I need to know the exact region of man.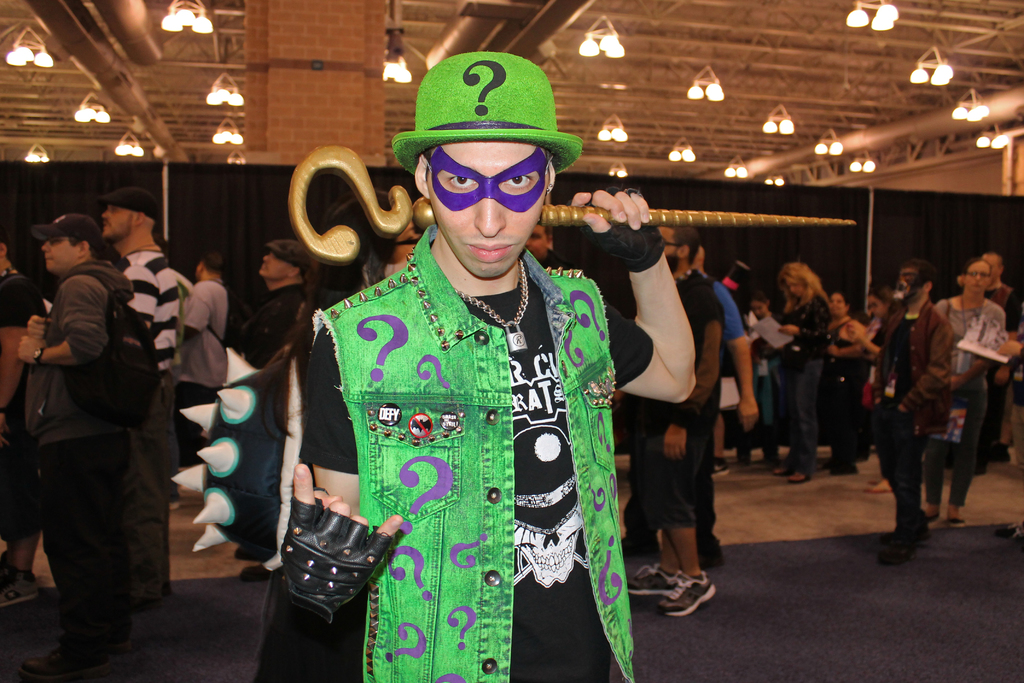
Region: {"x1": 97, "y1": 188, "x2": 184, "y2": 616}.
